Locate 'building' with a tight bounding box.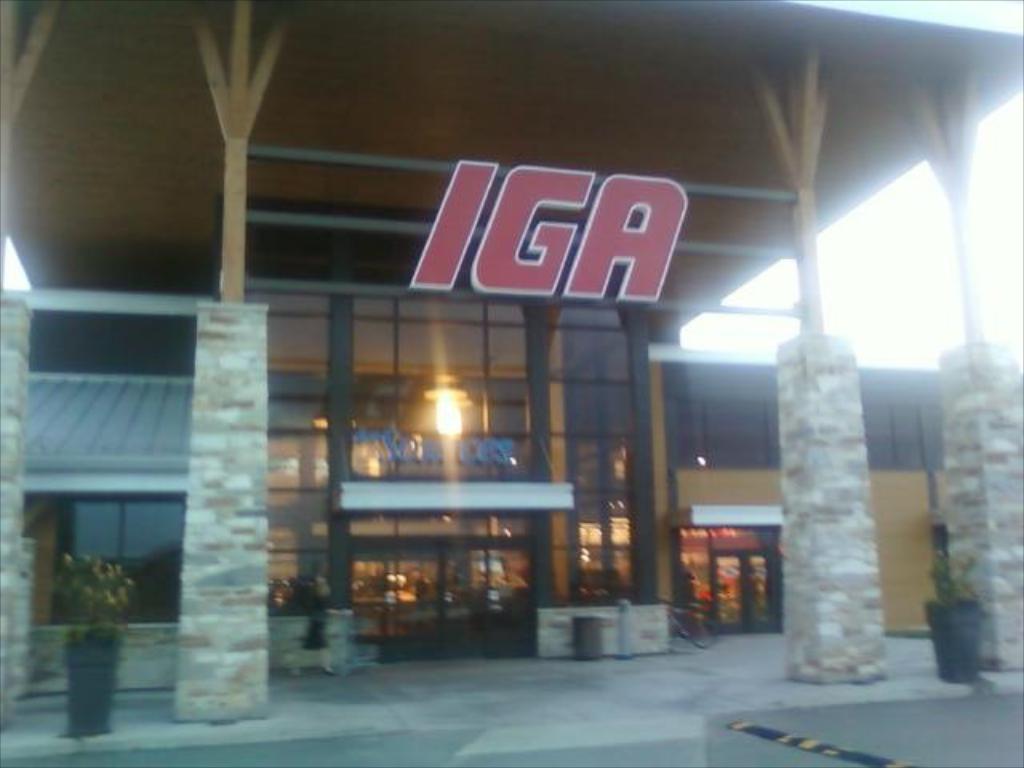
{"left": 3, "top": 0, "right": 1022, "bottom": 725}.
